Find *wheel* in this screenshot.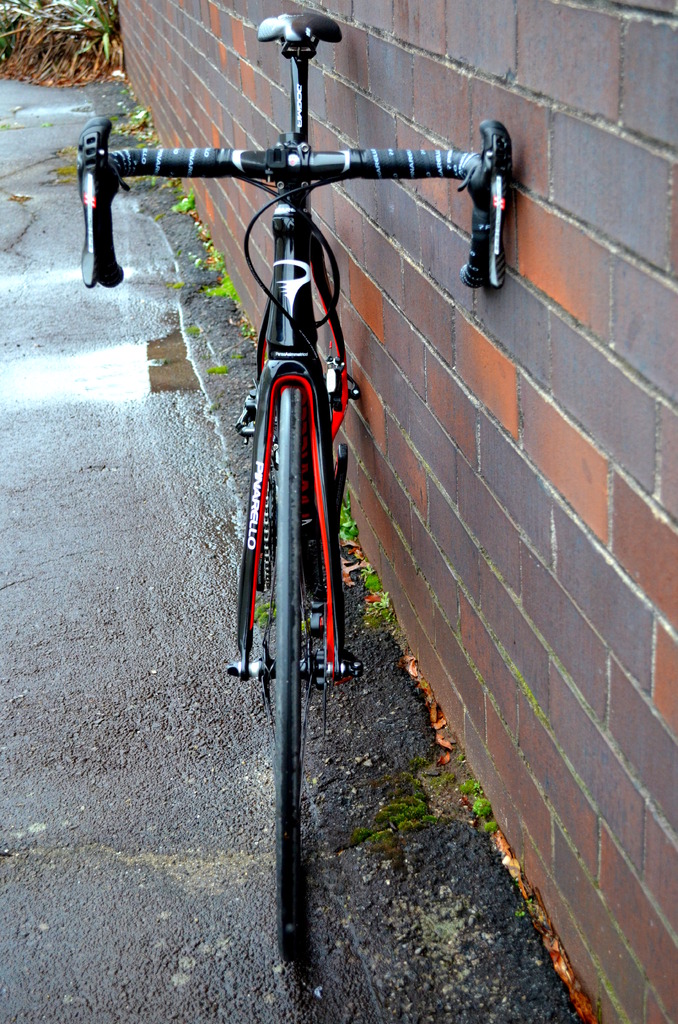
The bounding box for *wheel* is (256,383,315,964).
